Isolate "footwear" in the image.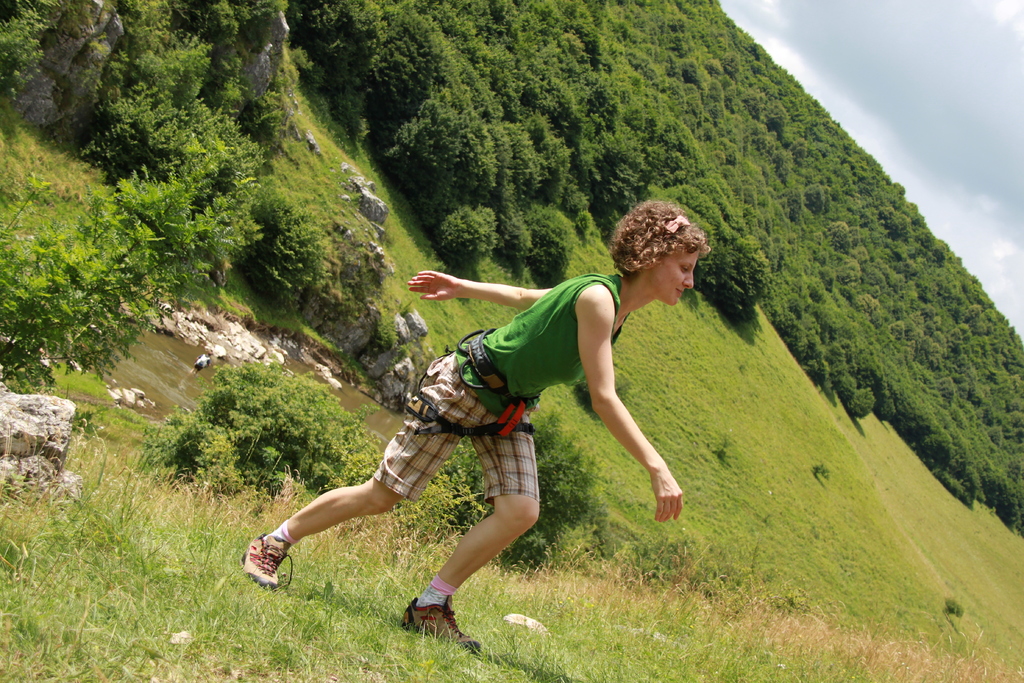
Isolated region: bbox(399, 599, 485, 657).
